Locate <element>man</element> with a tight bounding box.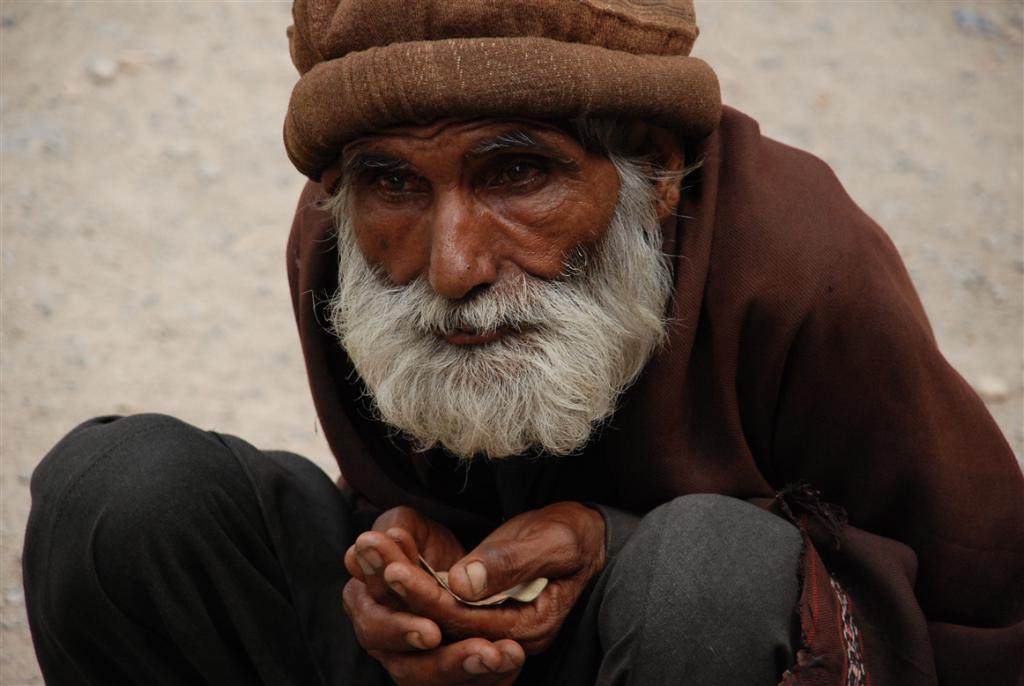
region(141, 1, 989, 668).
